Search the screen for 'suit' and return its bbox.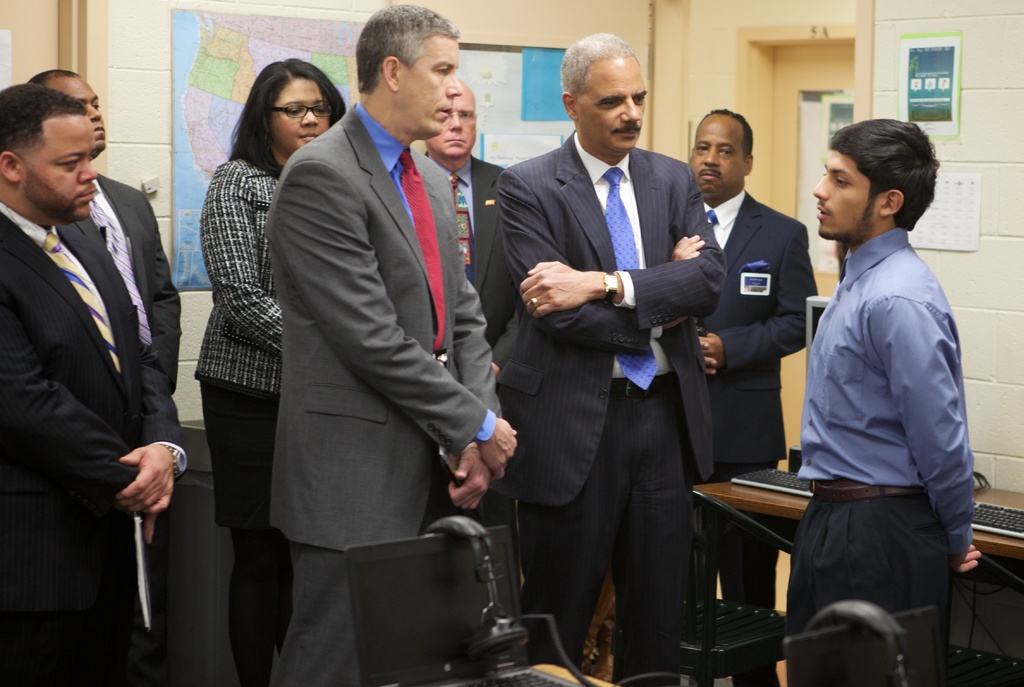
Found: 700 120 815 475.
